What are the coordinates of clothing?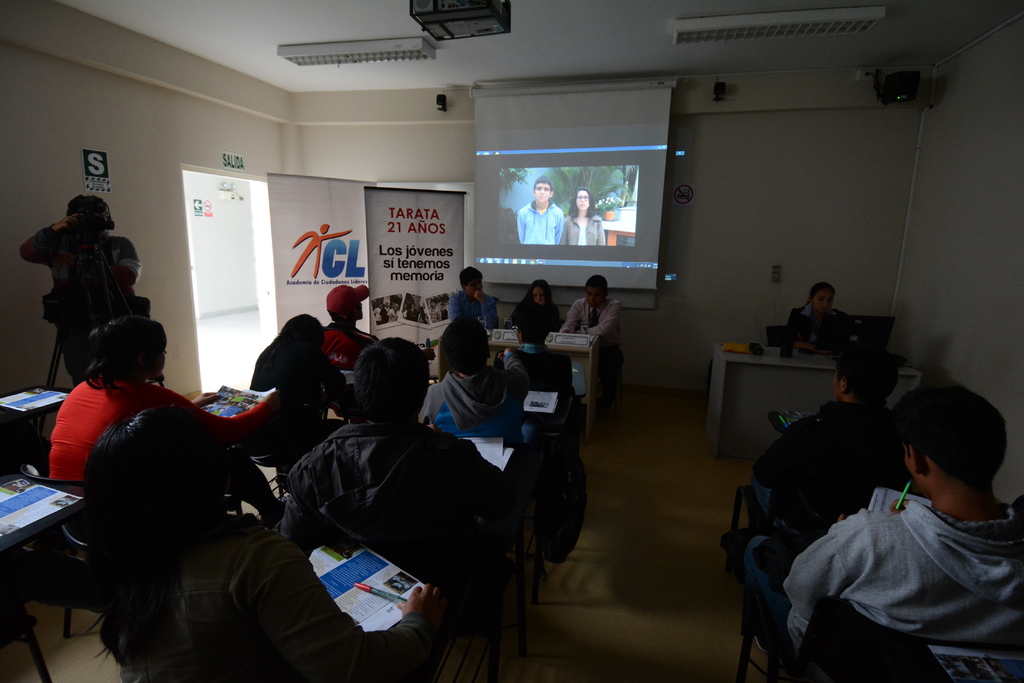
[424, 366, 513, 441].
